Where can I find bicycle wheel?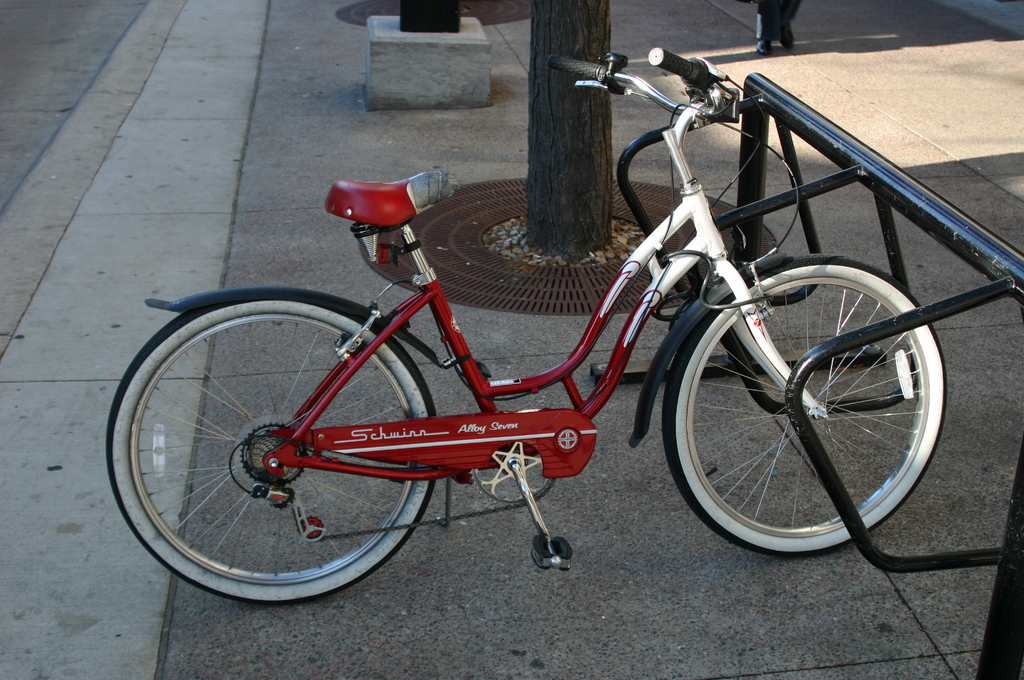
You can find it at Rect(662, 252, 948, 560).
